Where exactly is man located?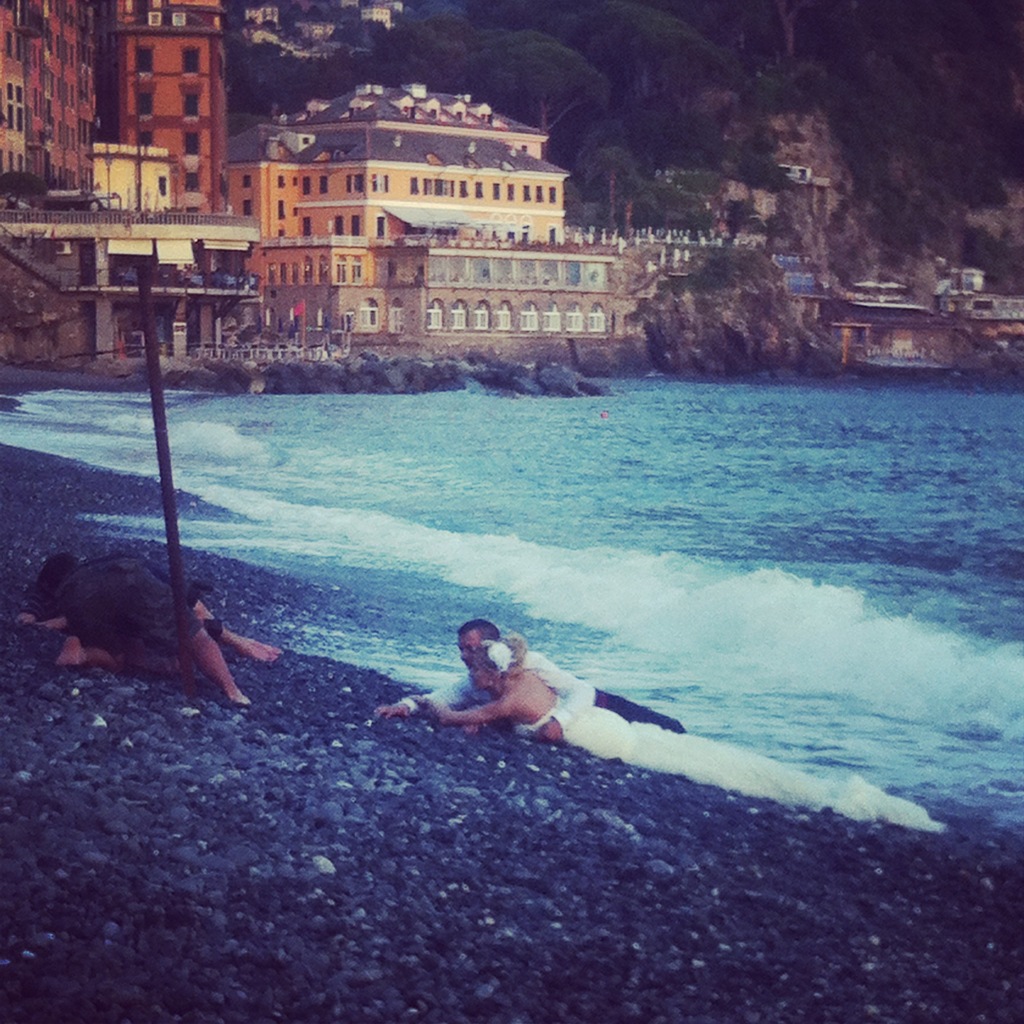
Its bounding box is <region>373, 616, 692, 731</region>.
